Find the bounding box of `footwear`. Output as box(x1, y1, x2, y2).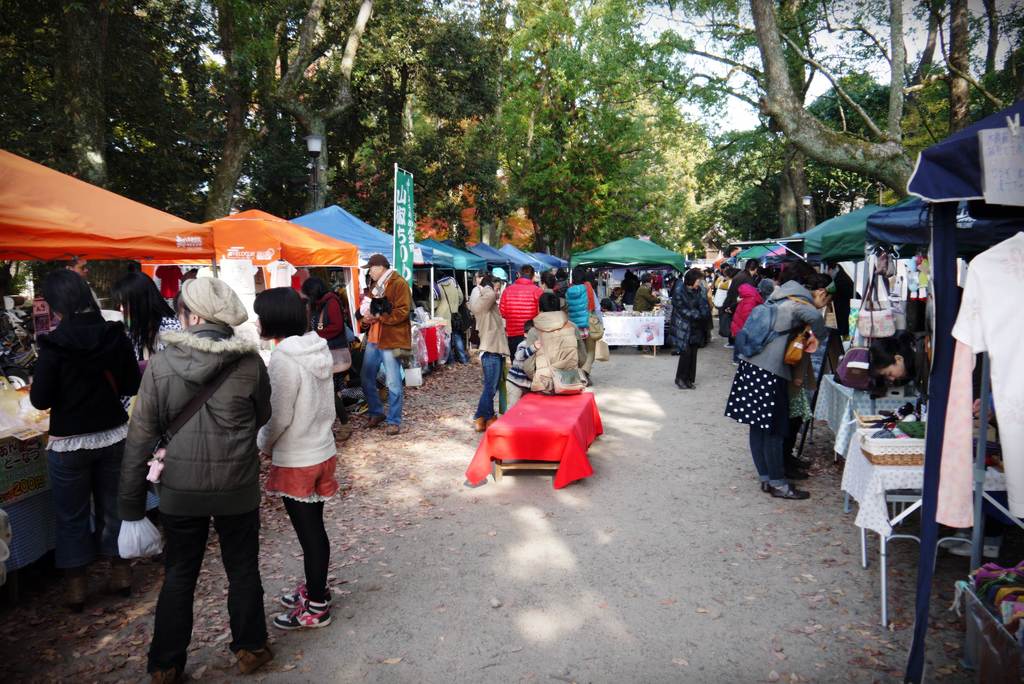
box(280, 585, 305, 610).
